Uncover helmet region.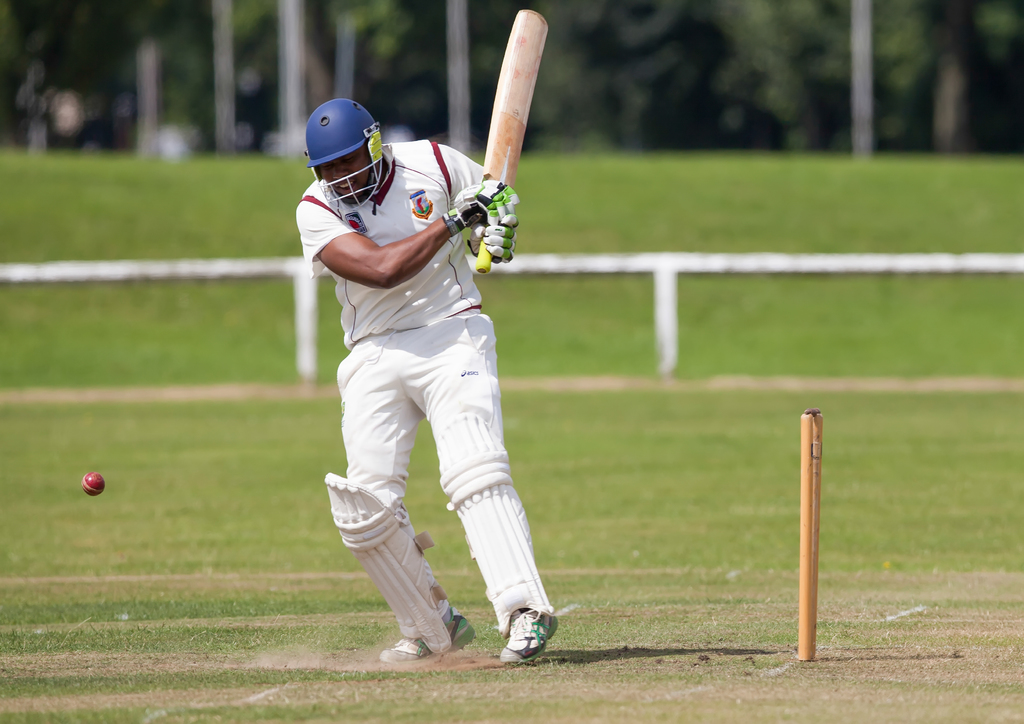
Uncovered: l=295, t=97, r=382, b=200.
